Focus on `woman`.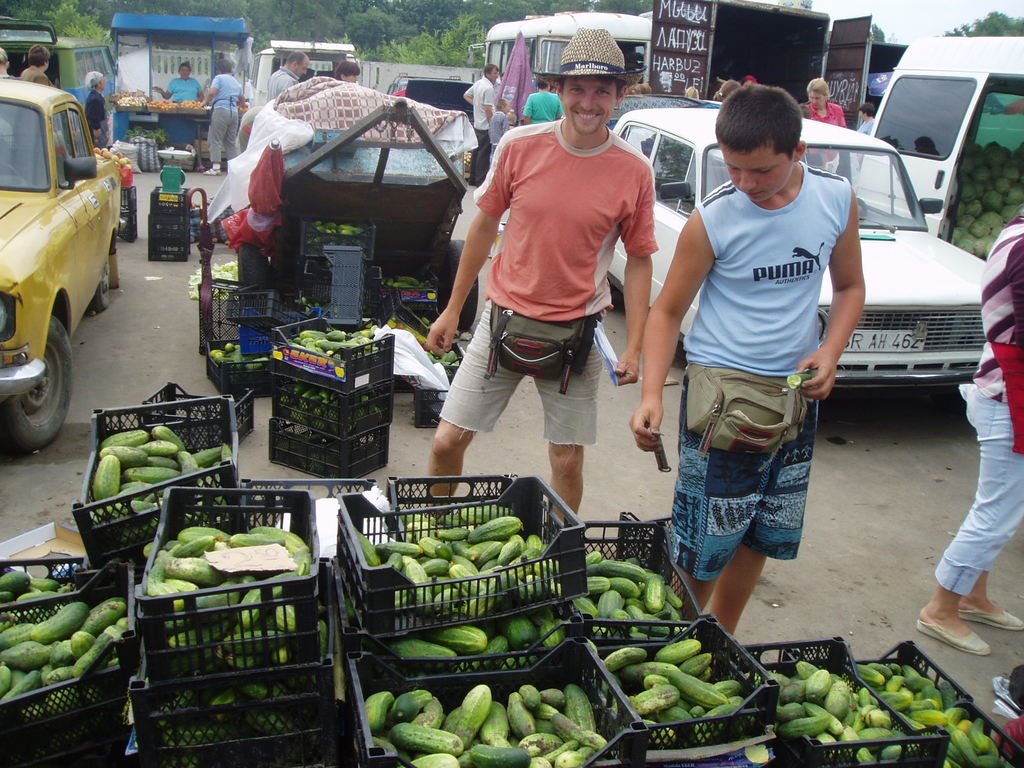
Focused at {"x1": 793, "y1": 65, "x2": 849, "y2": 136}.
